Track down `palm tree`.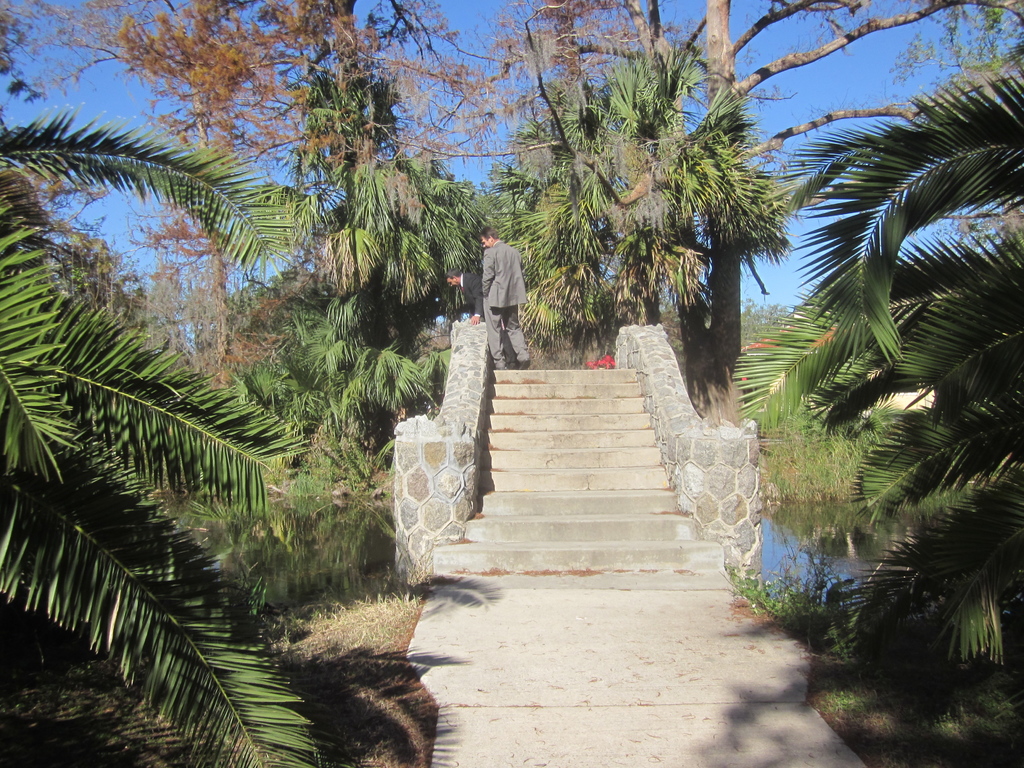
Tracked to bbox=[832, 60, 1022, 499].
